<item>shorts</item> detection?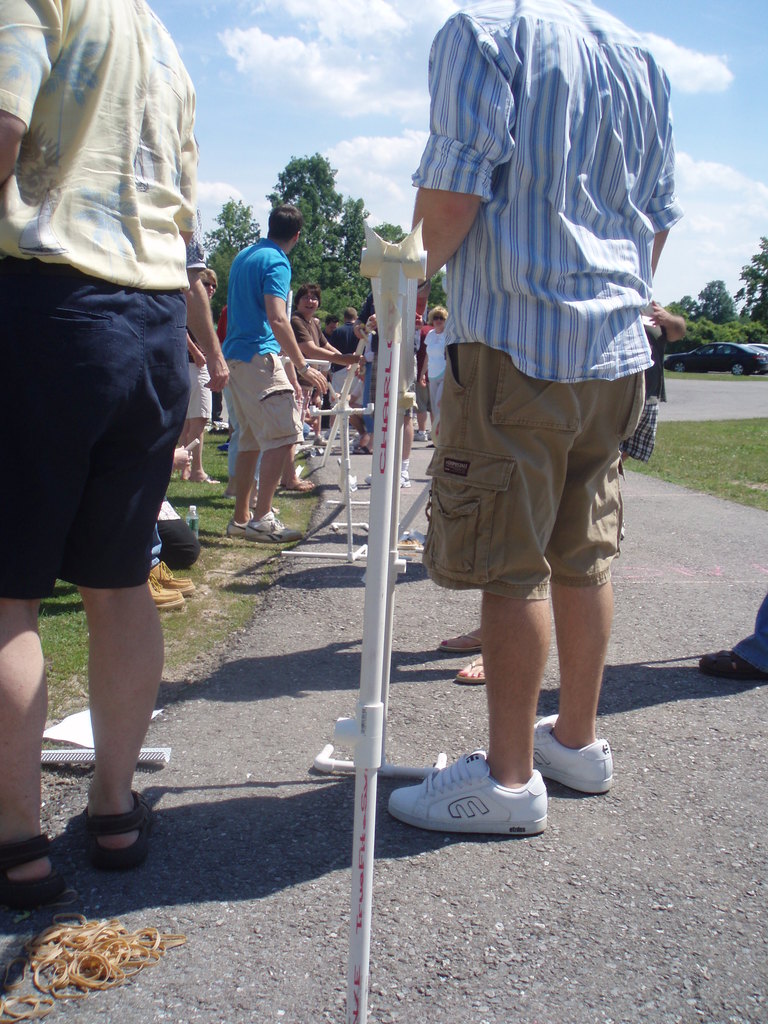
region(410, 383, 428, 417)
